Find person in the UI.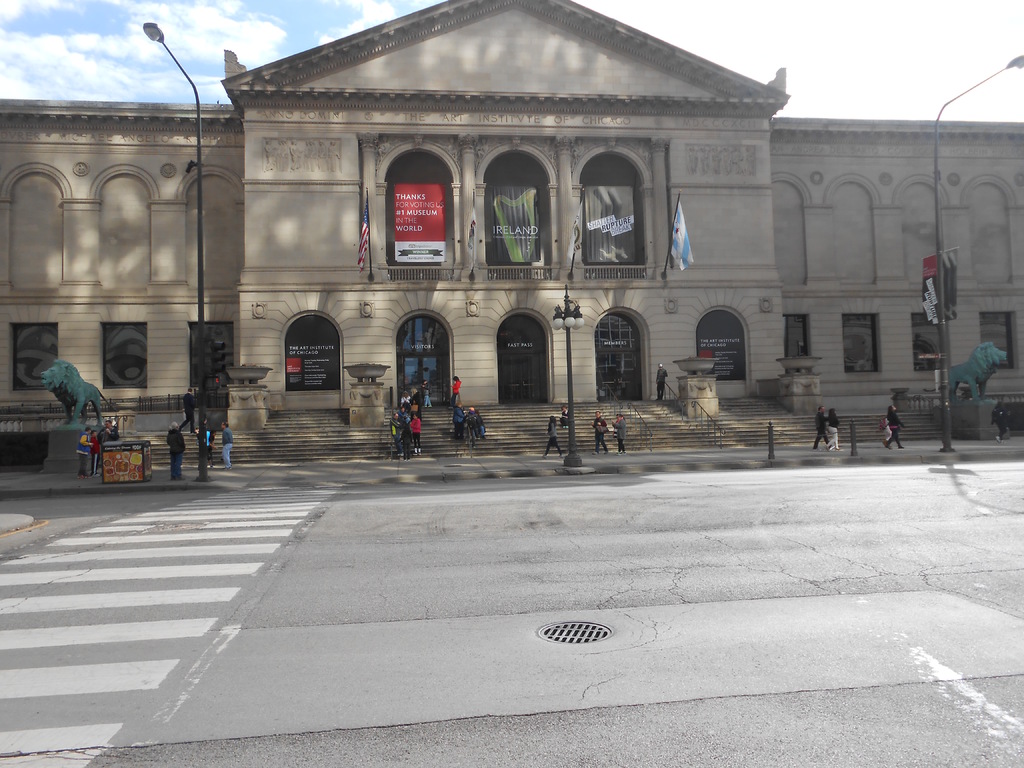
UI element at 558:408:572:431.
